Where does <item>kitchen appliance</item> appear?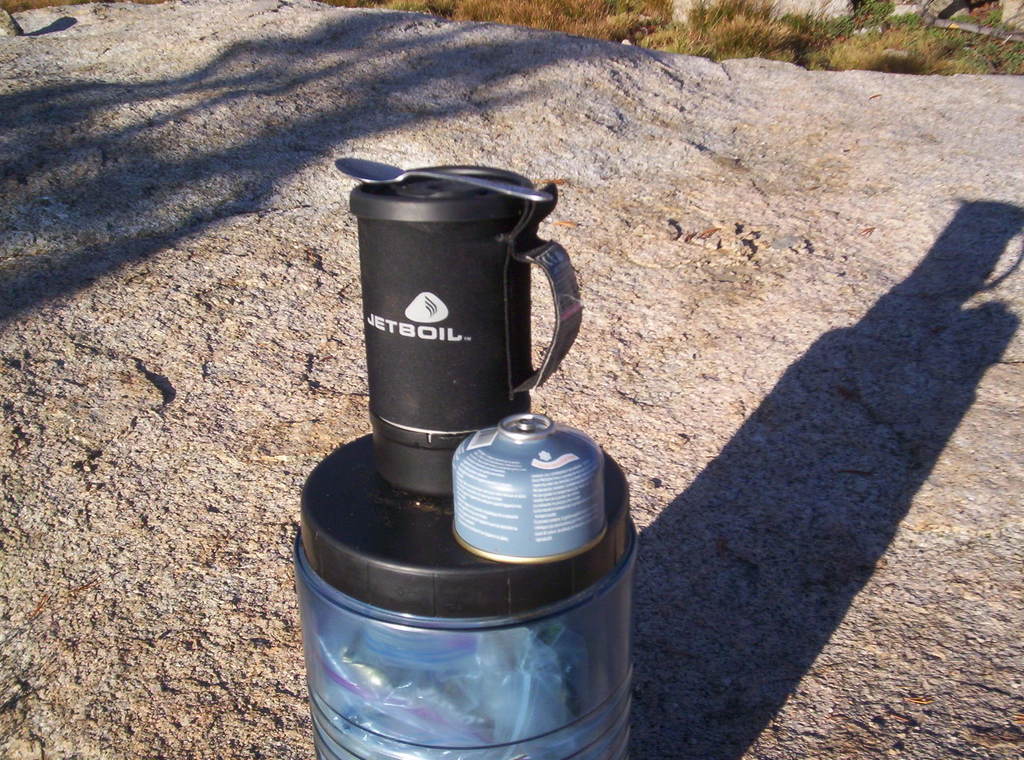
Appears at [296,430,629,759].
